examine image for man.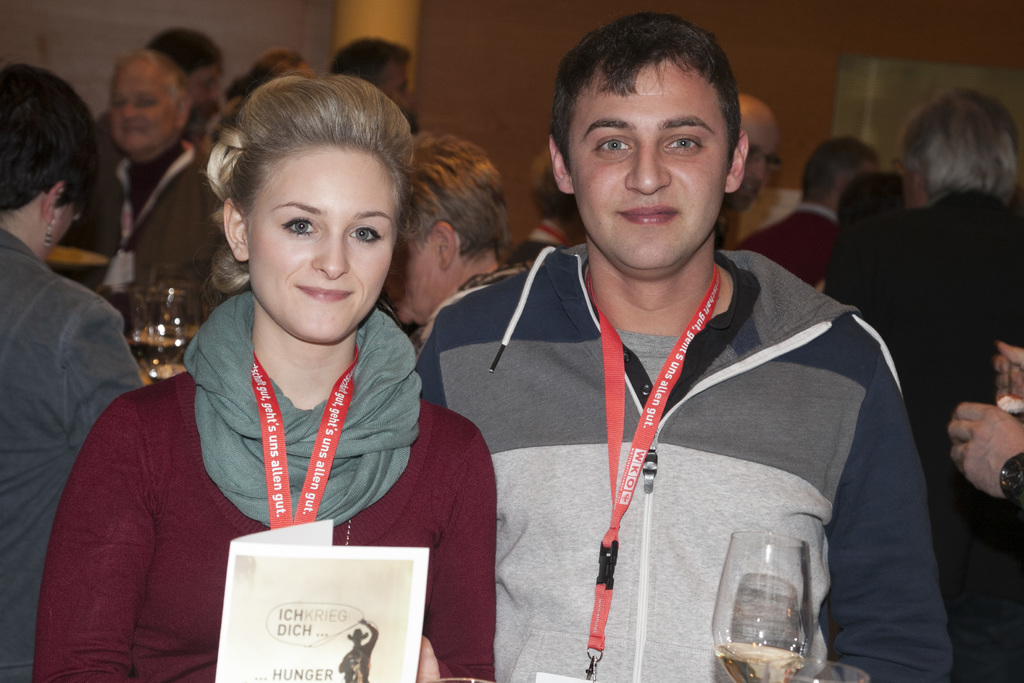
Examination result: <box>60,51,227,322</box>.
